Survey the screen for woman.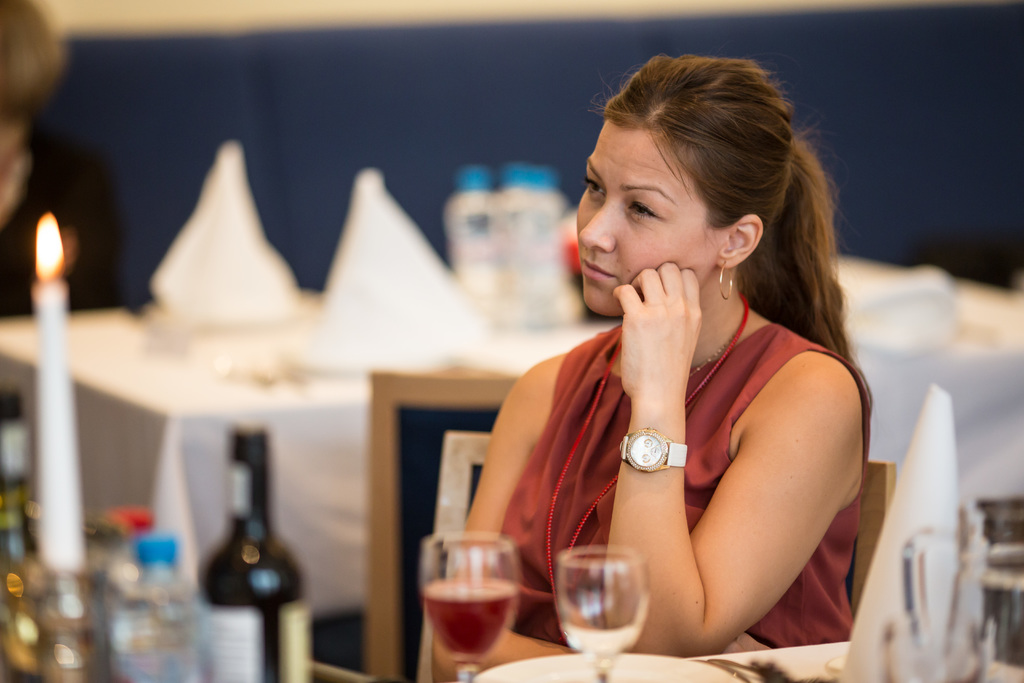
Survey found: box=[444, 47, 866, 670].
